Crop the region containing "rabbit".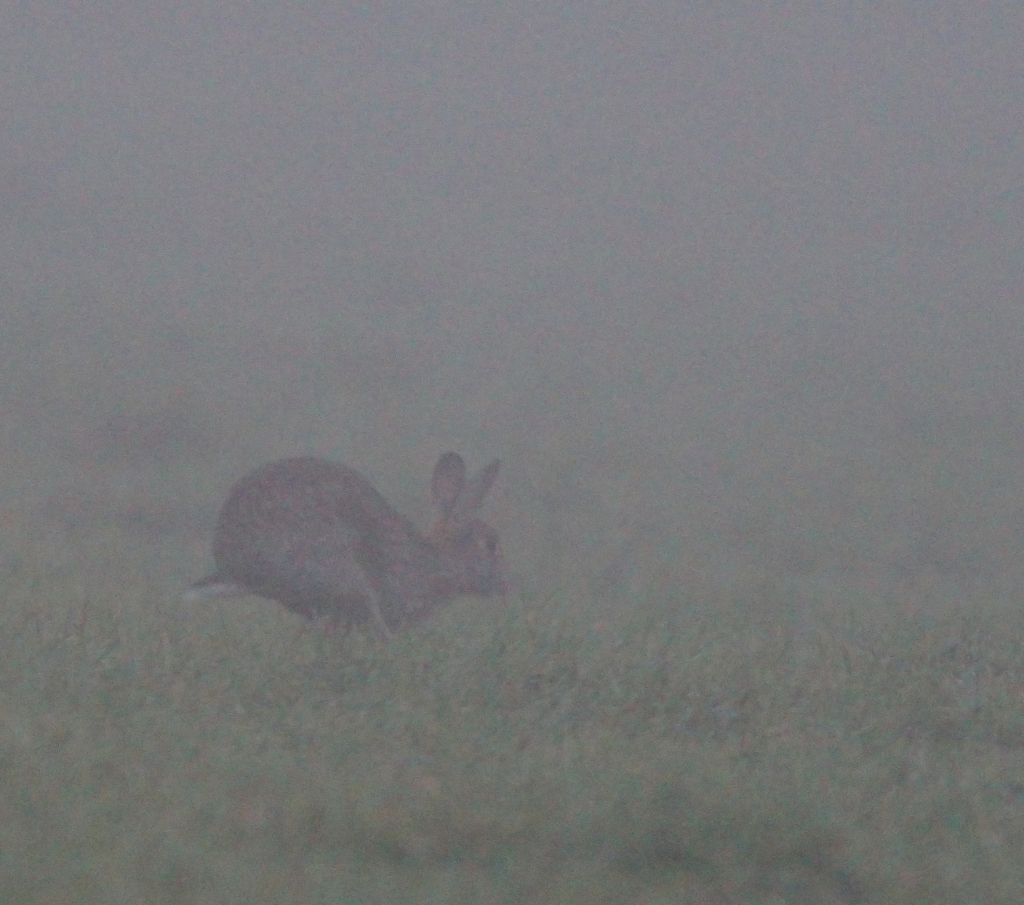
Crop region: (185, 451, 520, 632).
